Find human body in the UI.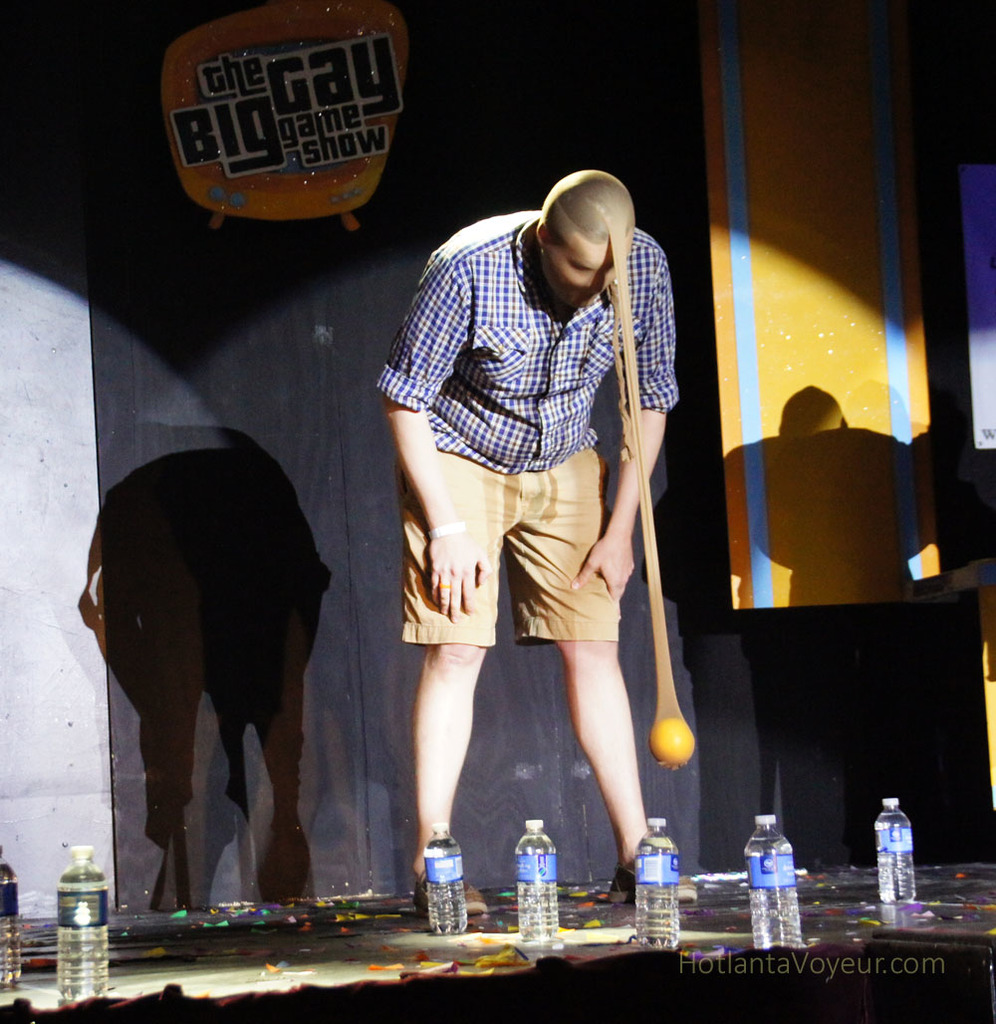
UI element at box=[379, 118, 689, 938].
